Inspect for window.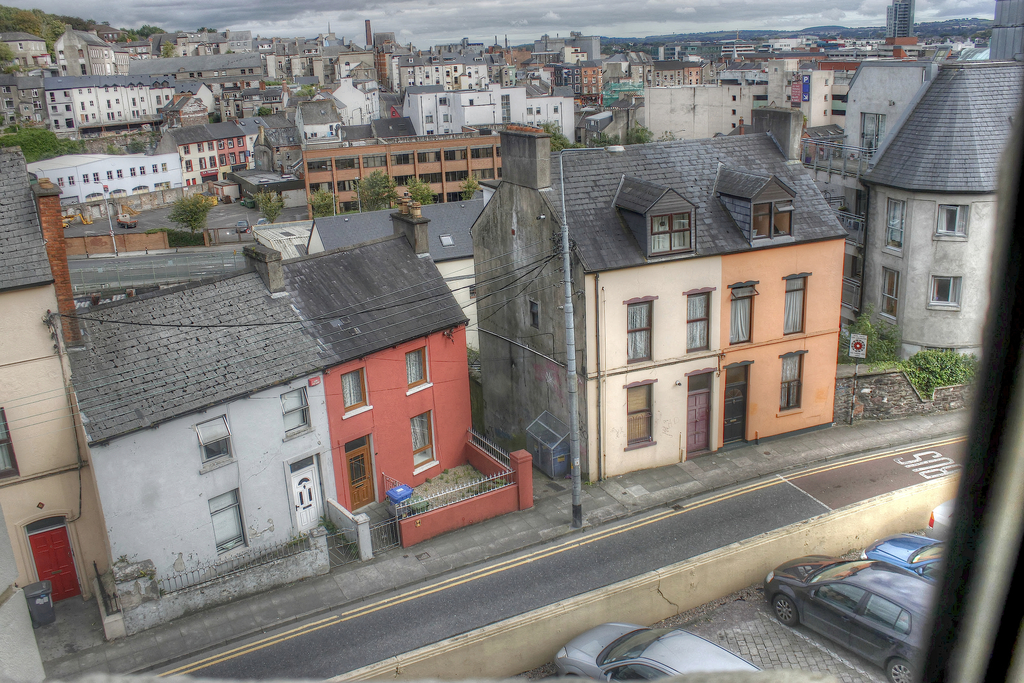
Inspection: (0,408,22,478).
